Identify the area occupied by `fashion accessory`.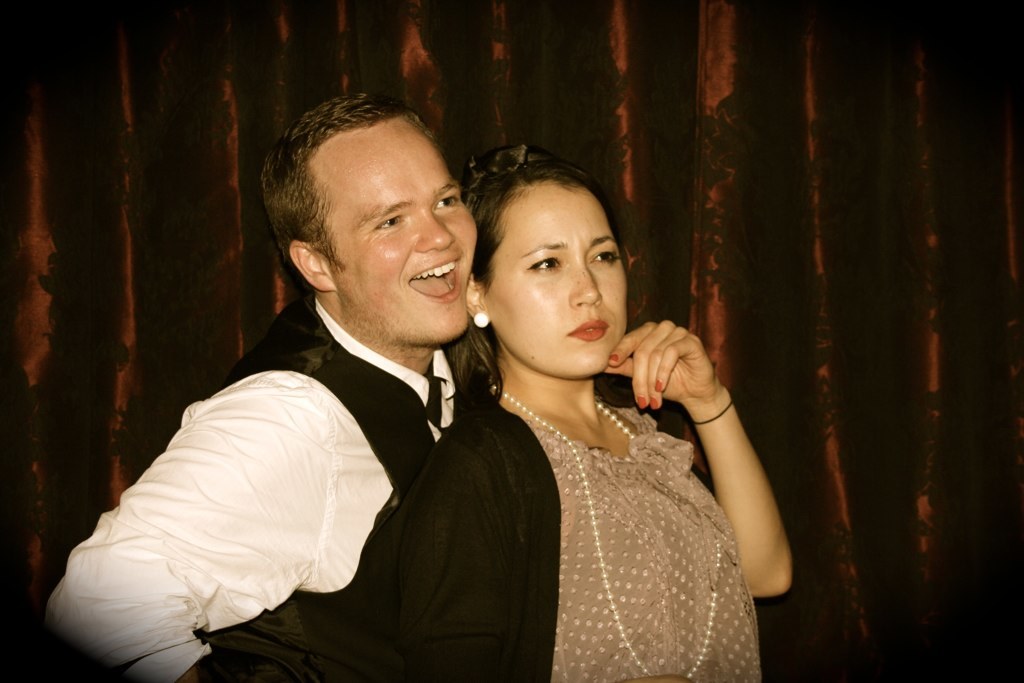
Area: [x1=489, y1=386, x2=729, y2=682].
